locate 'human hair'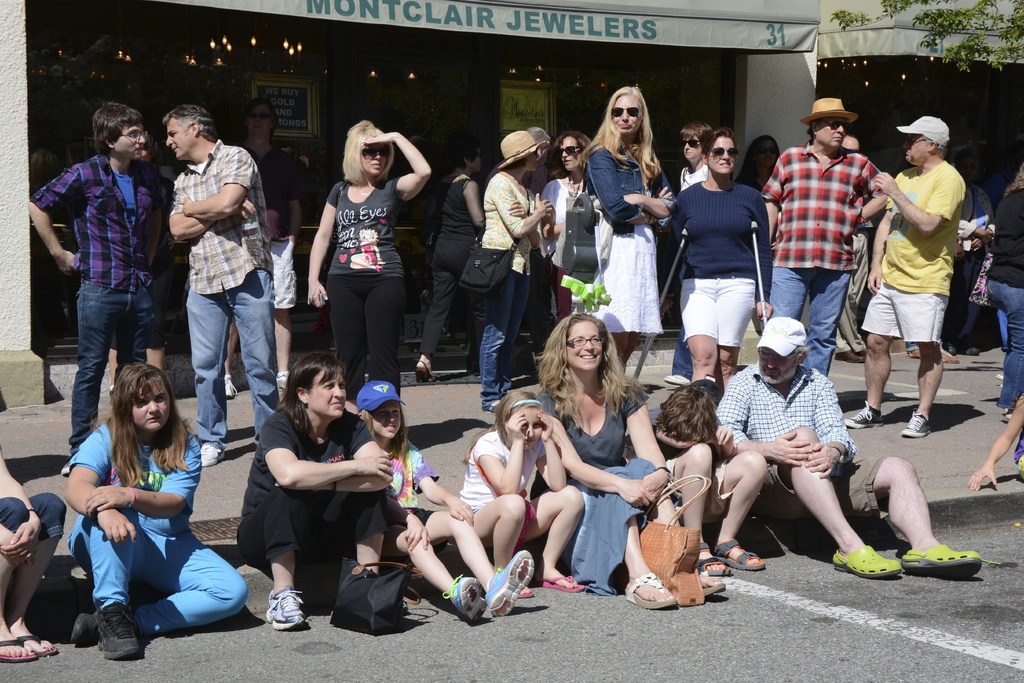
bbox(118, 353, 189, 482)
